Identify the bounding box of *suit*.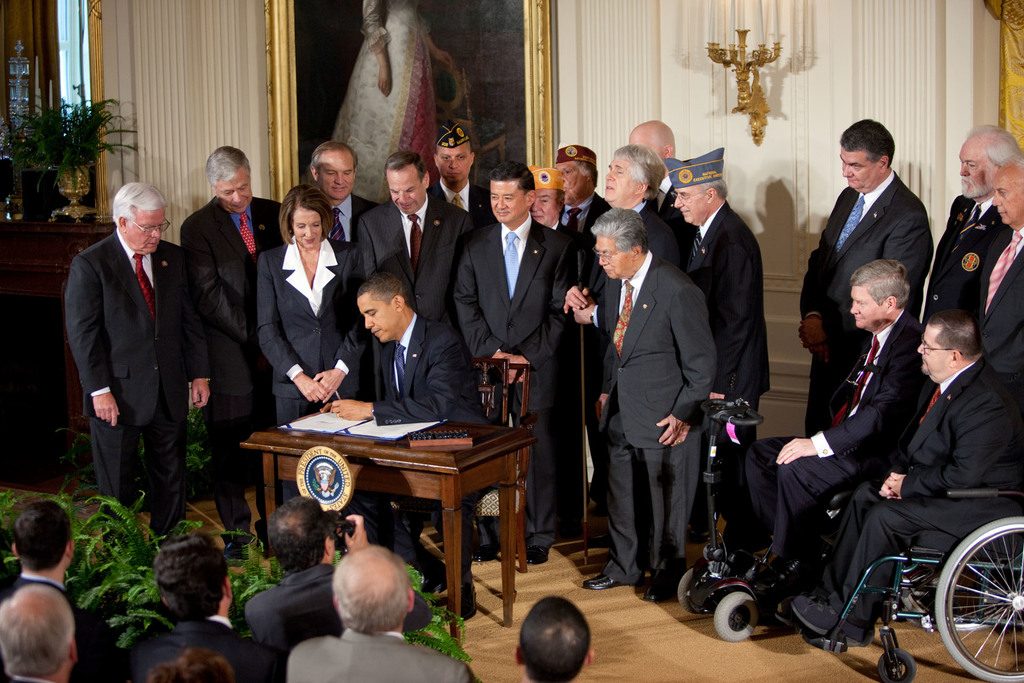
180/192/283/533.
